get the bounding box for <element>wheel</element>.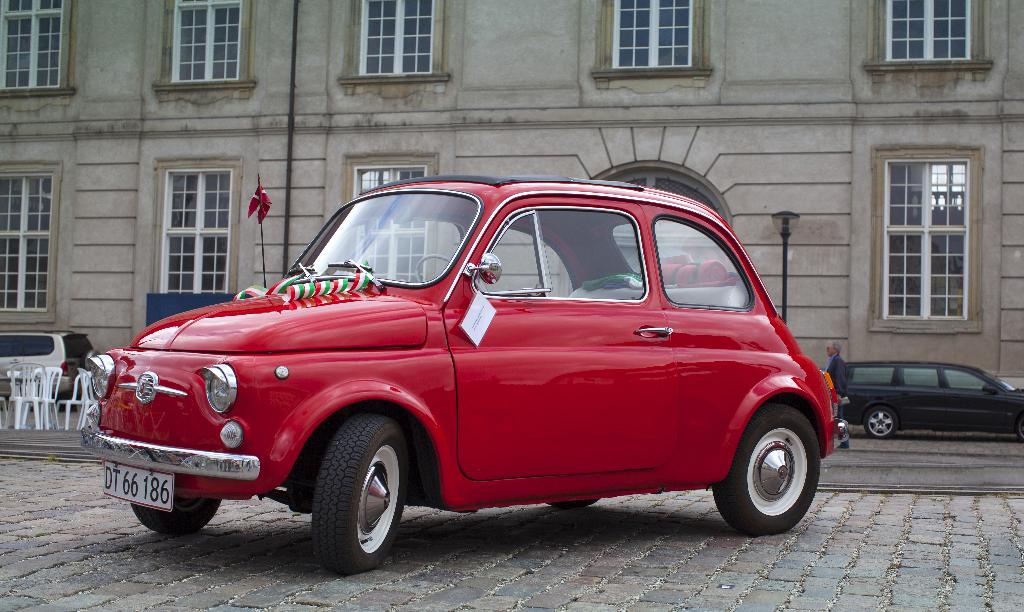
region(1015, 417, 1023, 440).
